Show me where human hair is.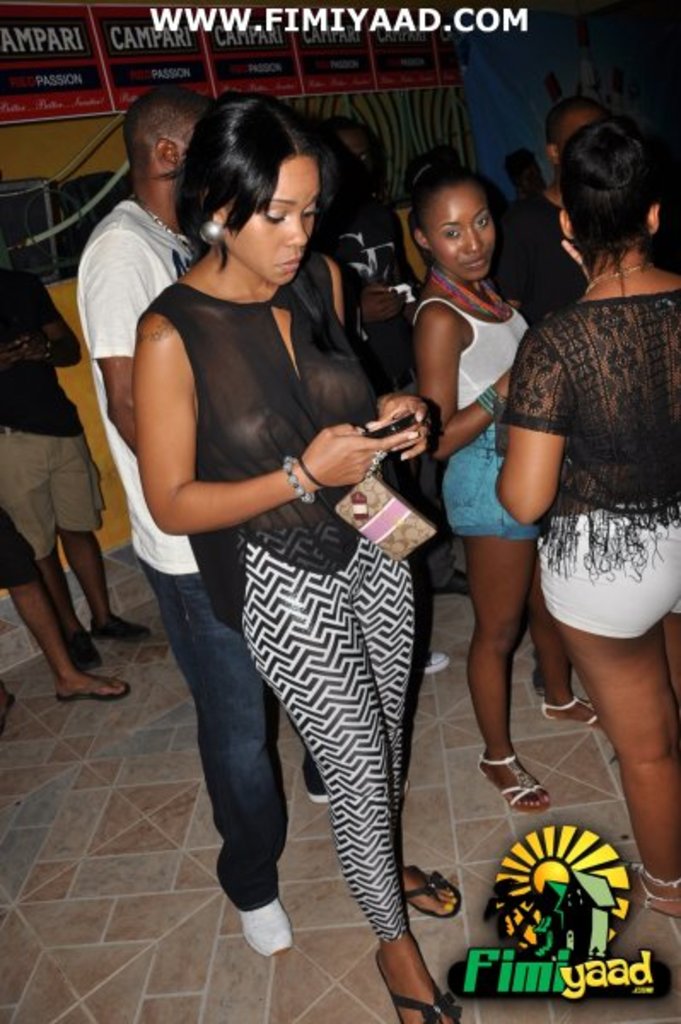
human hair is at crop(408, 159, 492, 270).
